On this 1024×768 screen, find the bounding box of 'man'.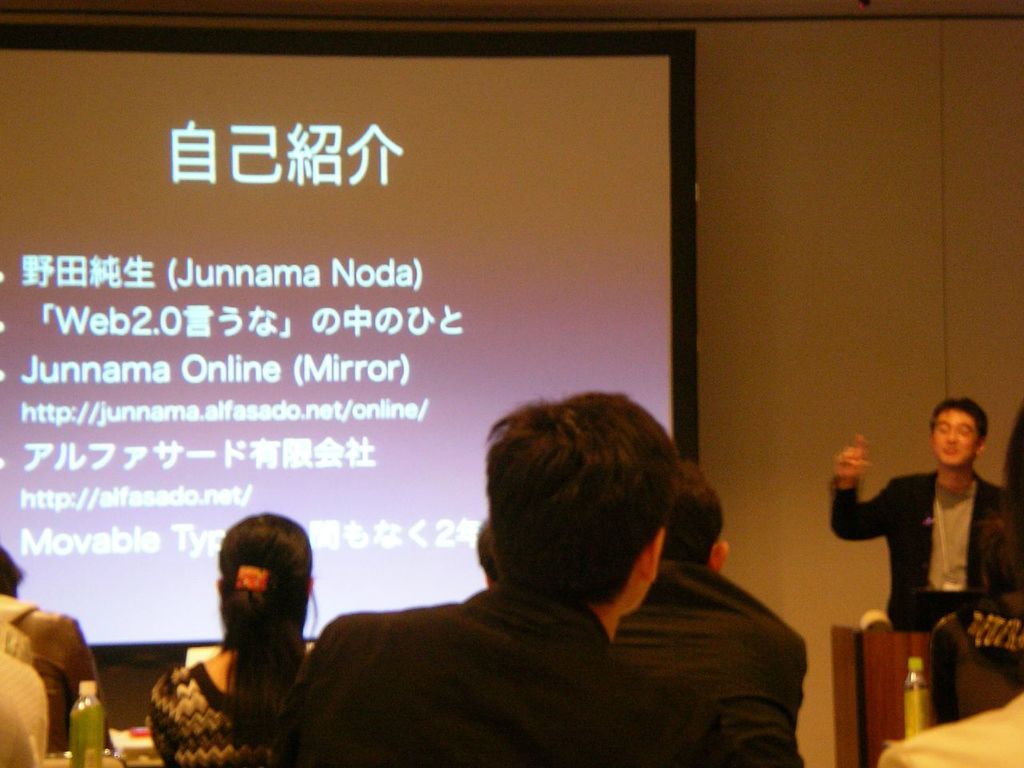
Bounding box: BBox(214, 405, 815, 758).
